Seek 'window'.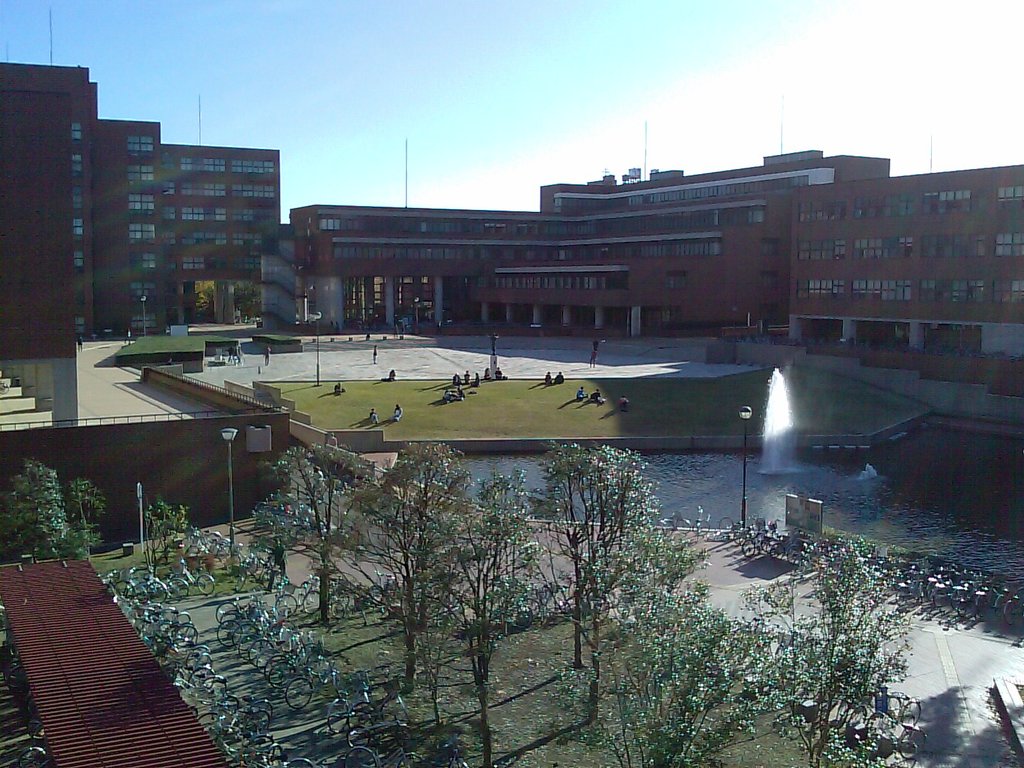
[924, 188, 966, 214].
